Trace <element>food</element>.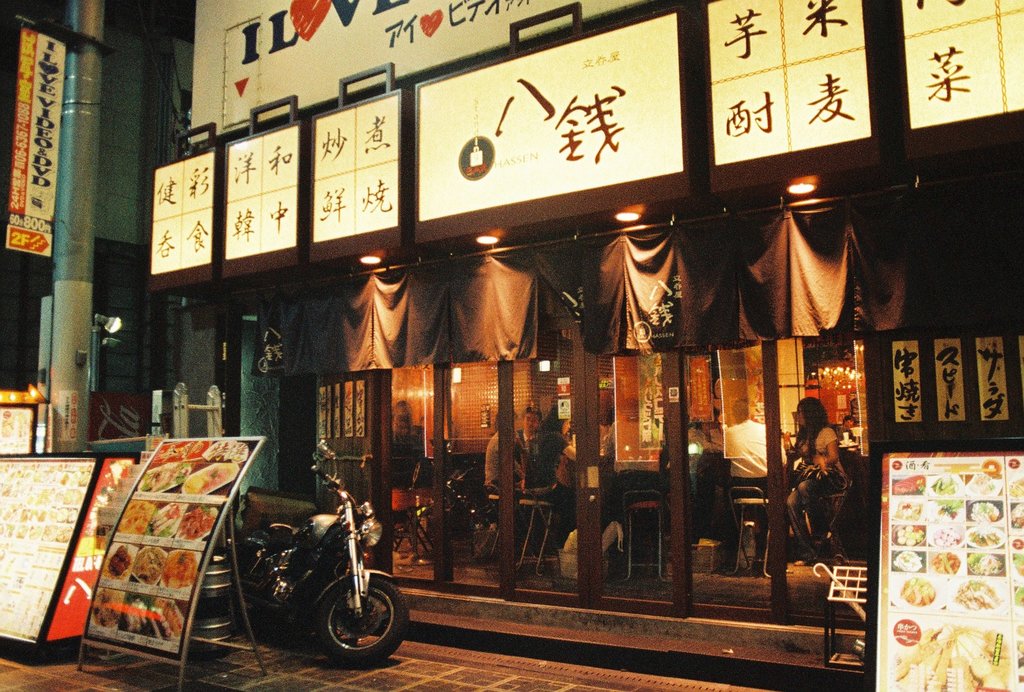
Traced to 122:593:150:632.
